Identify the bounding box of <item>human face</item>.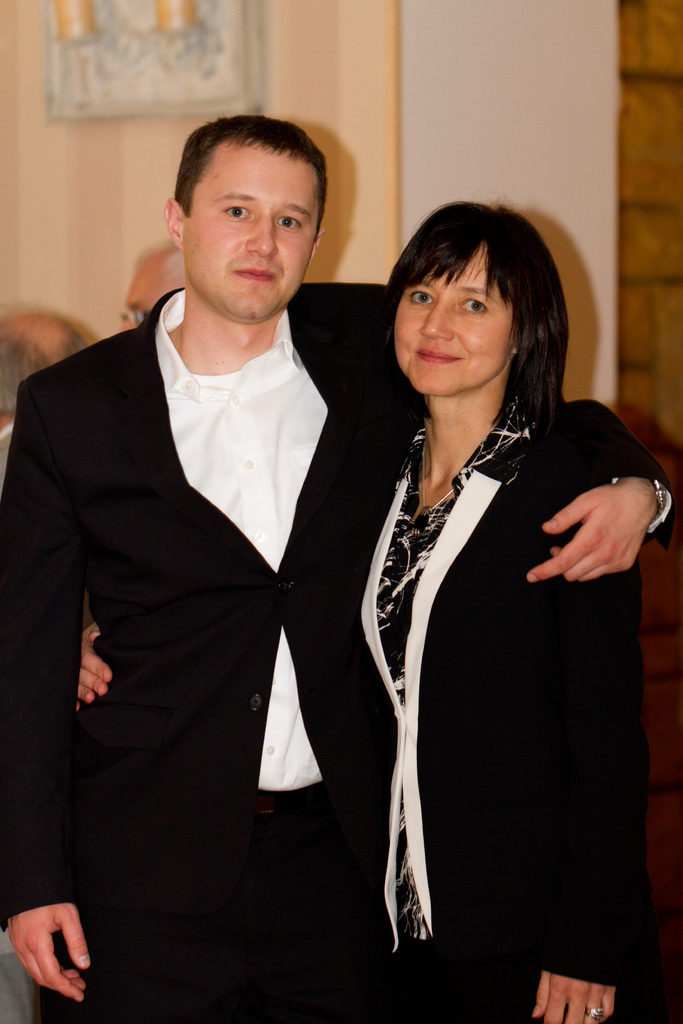
Rect(187, 138, 318, 318).
